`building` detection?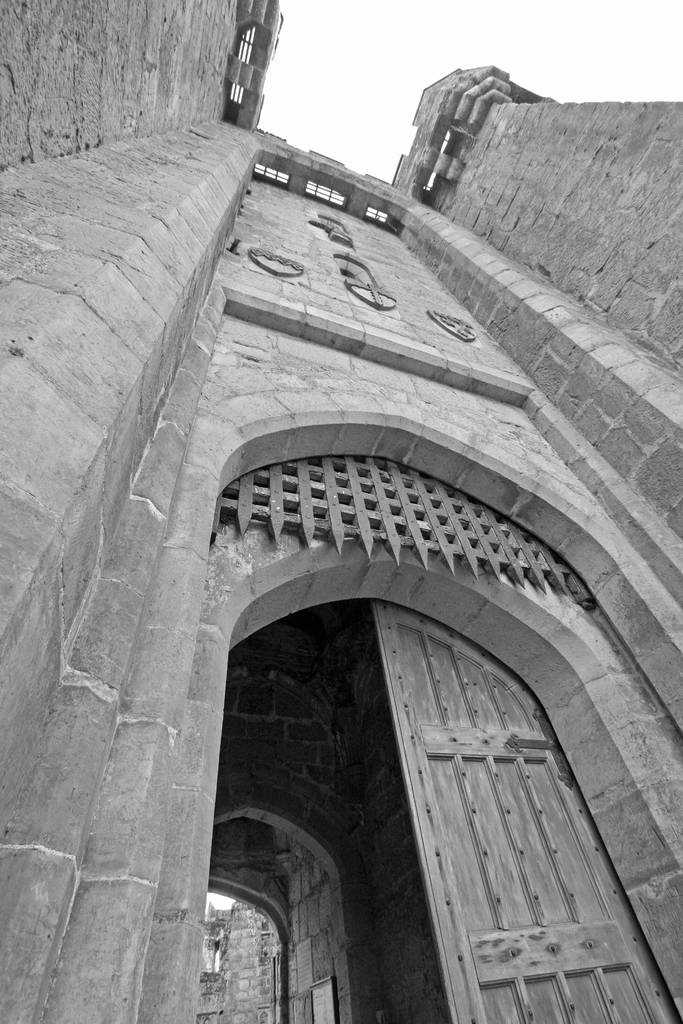
[0,0,682,1023]
